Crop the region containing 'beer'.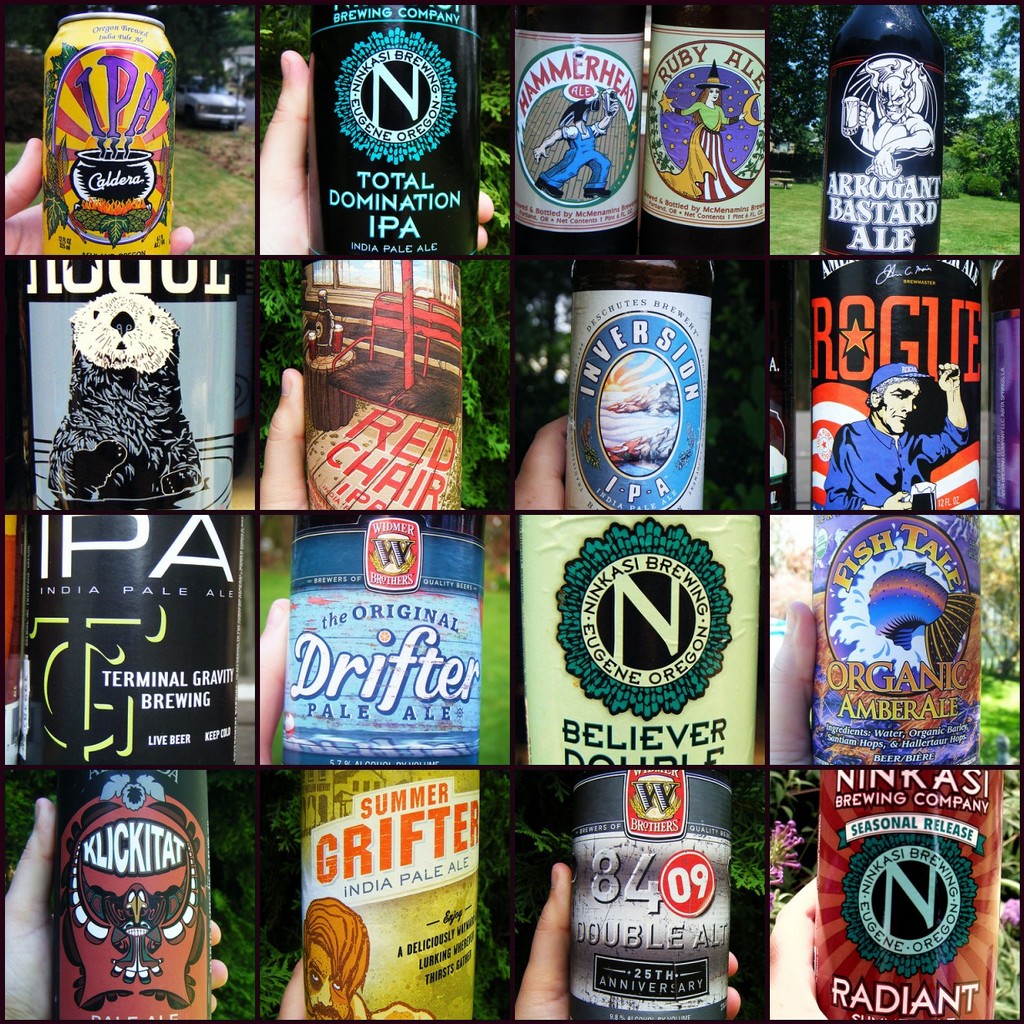
Crop region: (818, 759, 1004, 1023).
